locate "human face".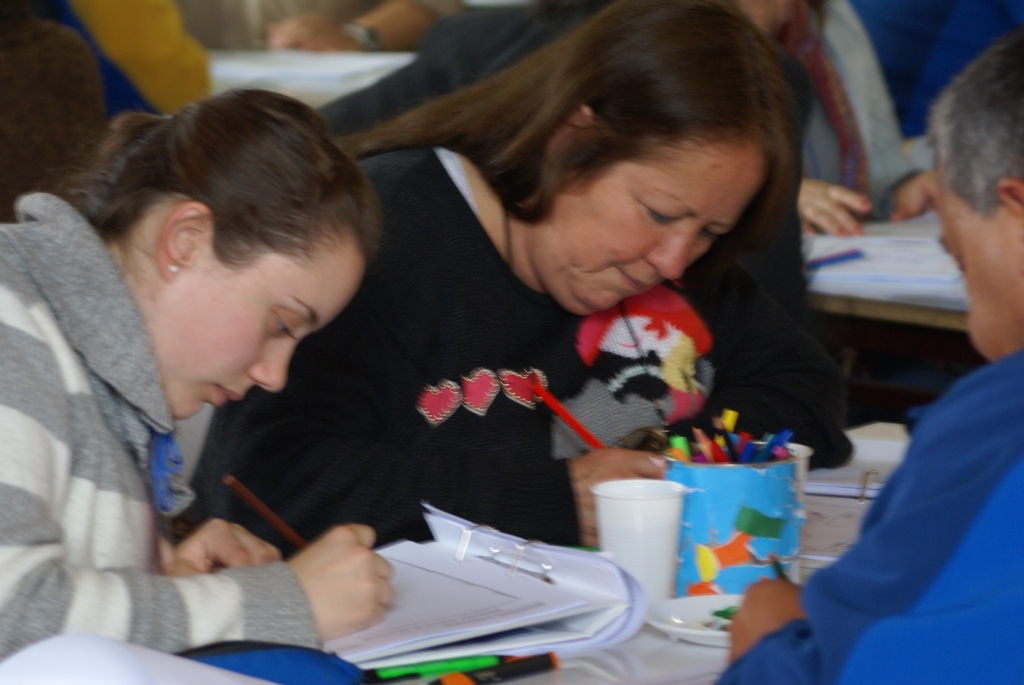
Bounding box: l=141, t=252, r=367, b=420.
